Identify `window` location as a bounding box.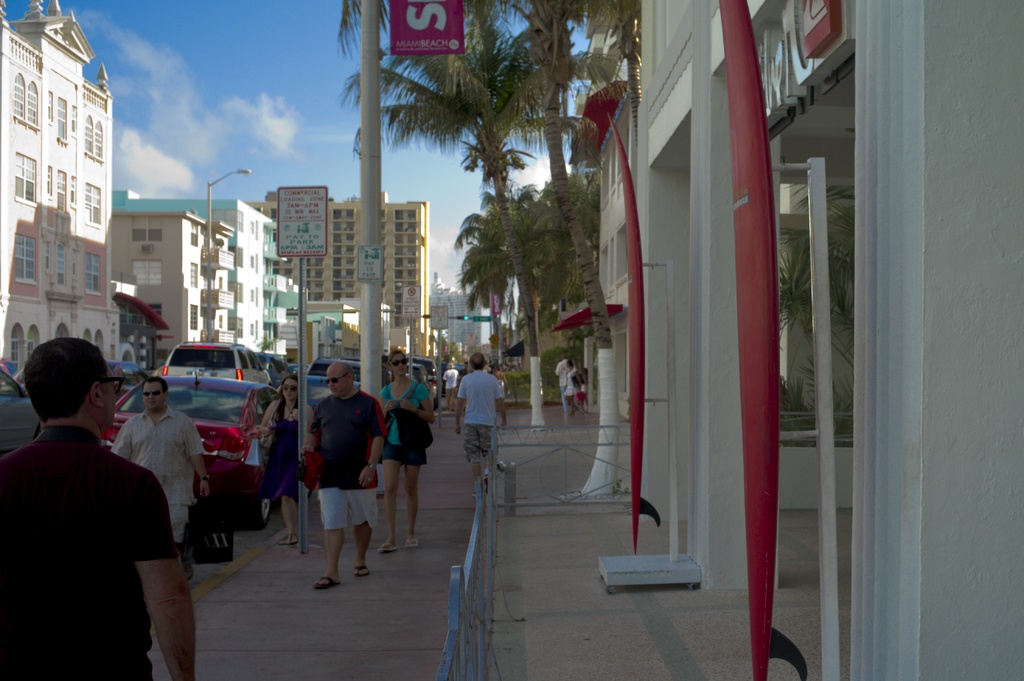
bbox(83, 108, 105, 166).
